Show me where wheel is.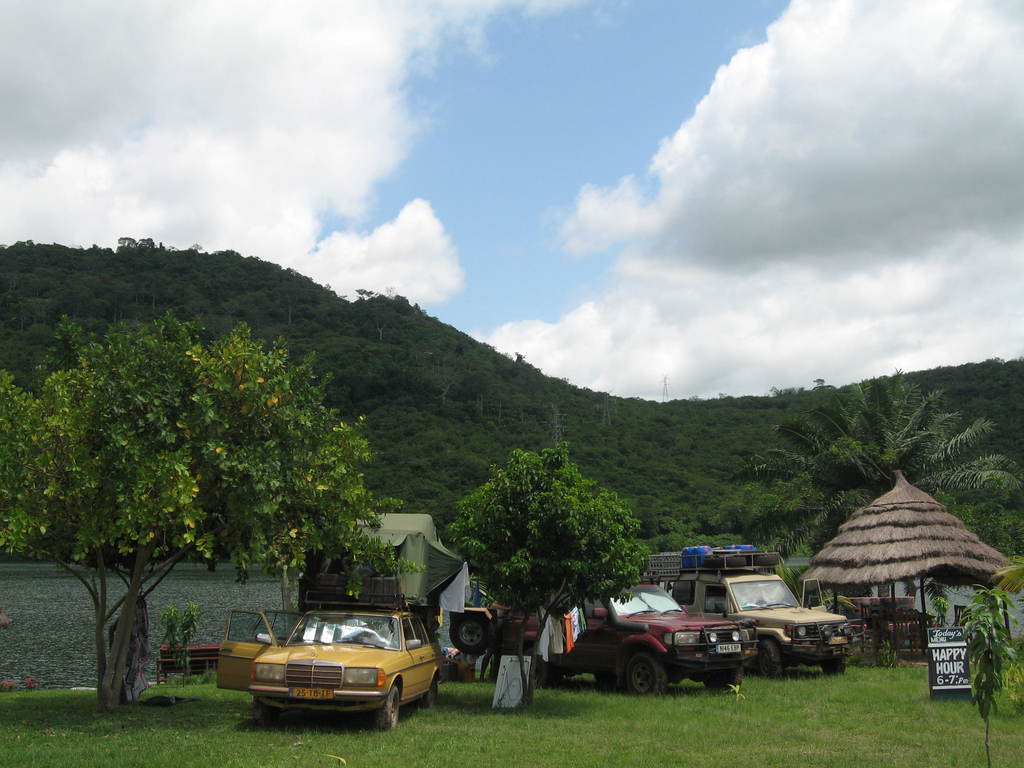
wheel is at 371:685:407:729.
